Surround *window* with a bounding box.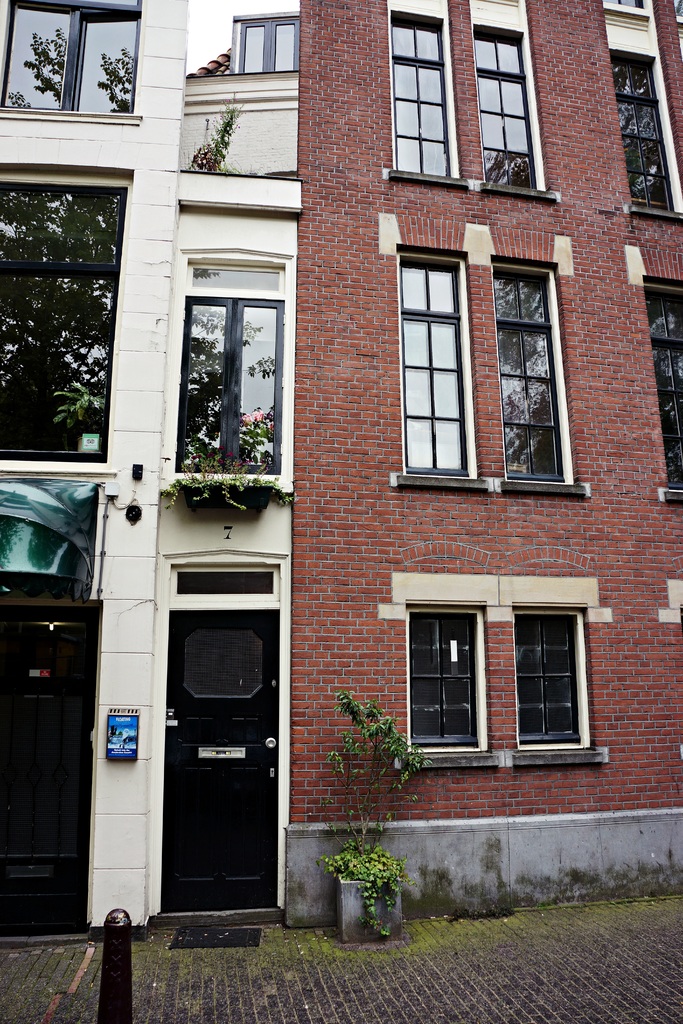
bbox=(497, 231, 575, 495).
